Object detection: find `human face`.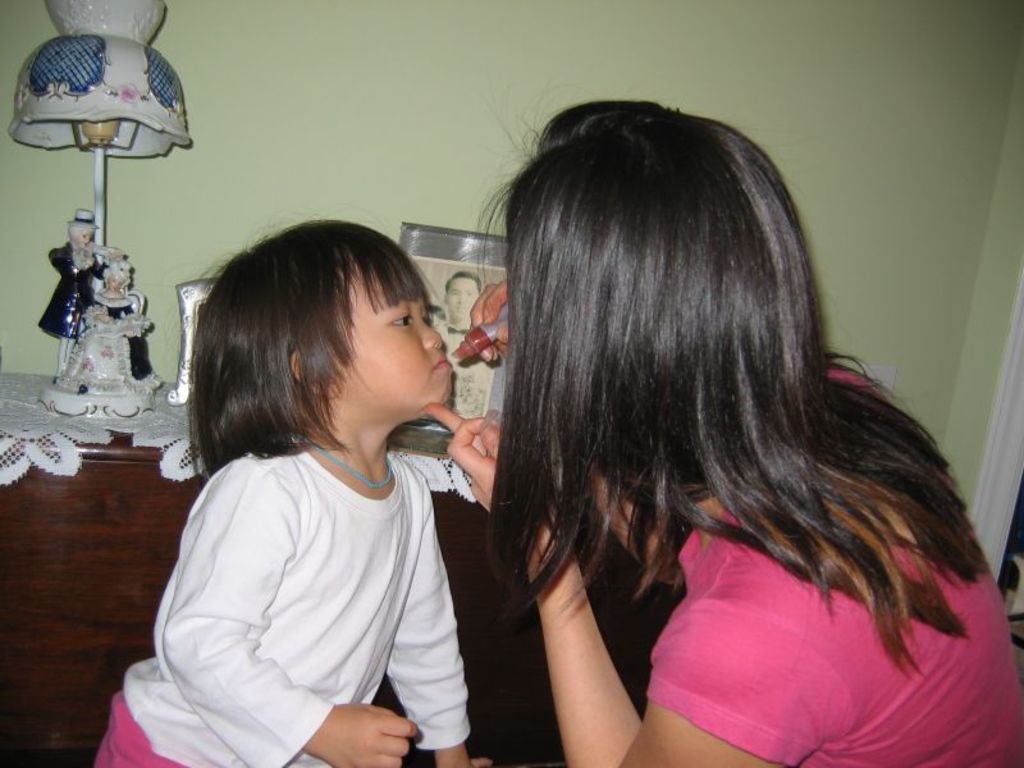
316, 259, 457, 421.
